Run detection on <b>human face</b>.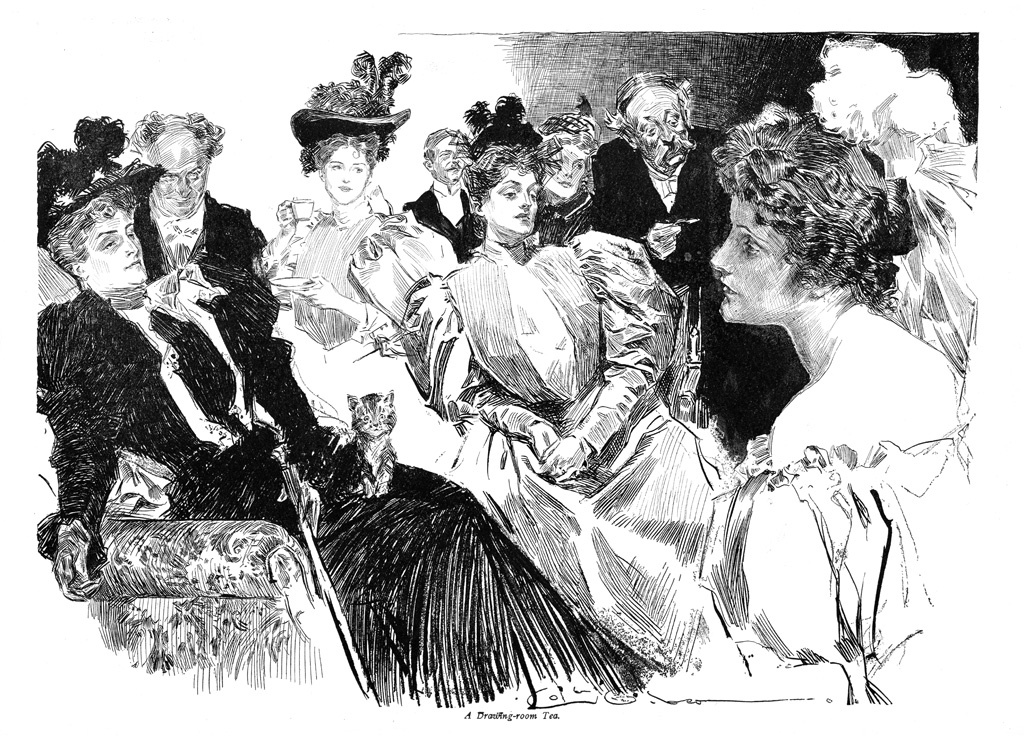
Result: (438, 142, 463, 191).
